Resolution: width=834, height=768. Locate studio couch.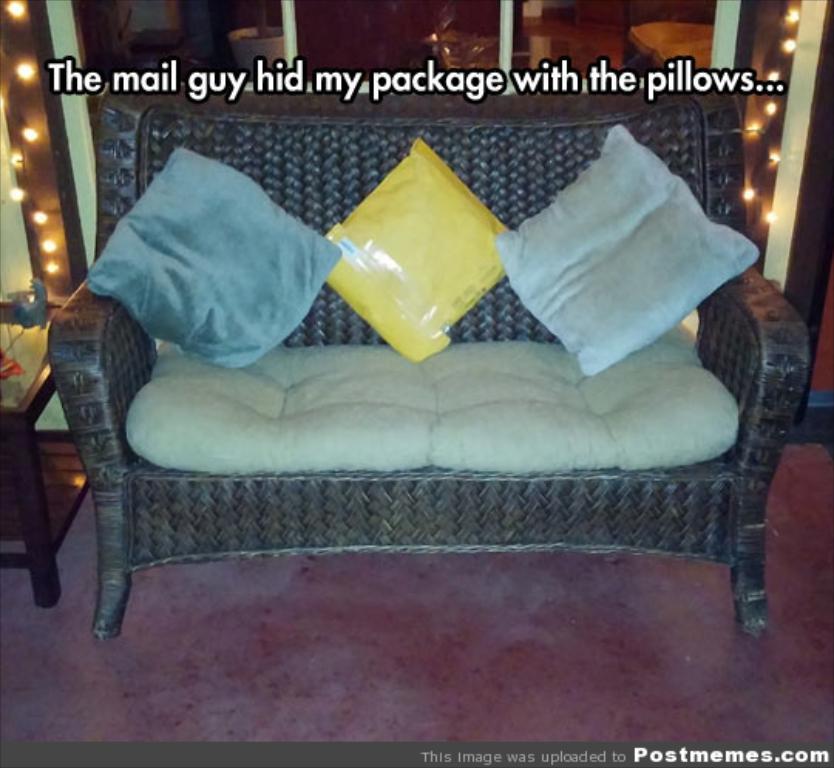
49 80 811 644.
